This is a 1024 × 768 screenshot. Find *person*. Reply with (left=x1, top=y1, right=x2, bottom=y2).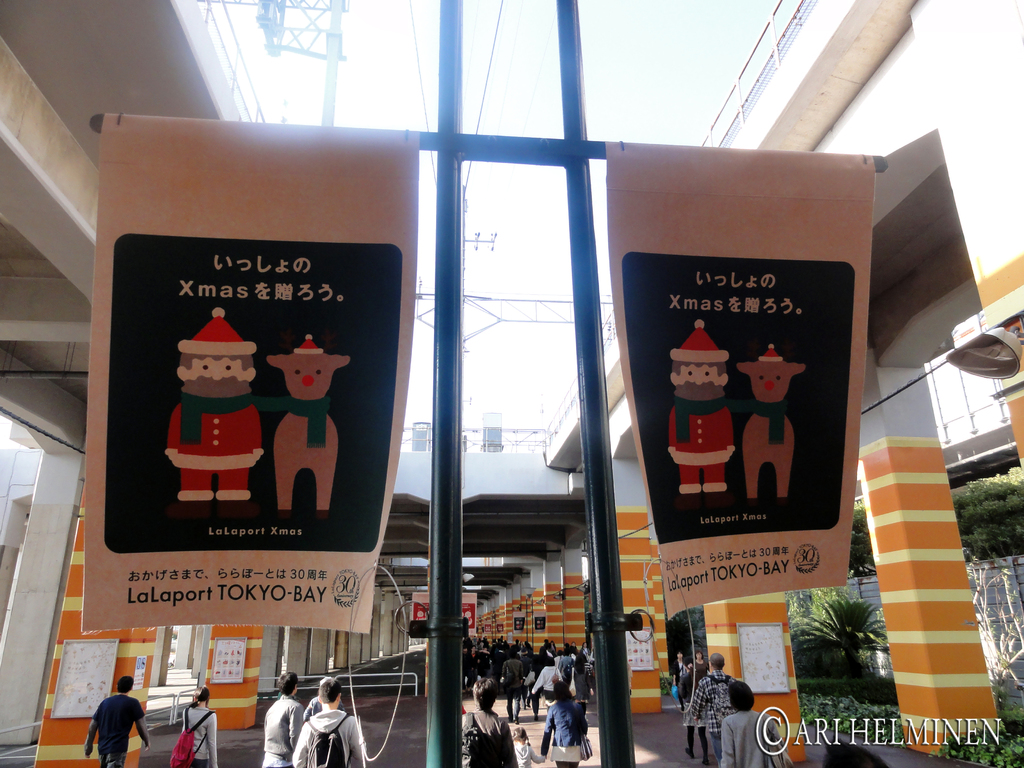
(left=262, top=673, right=305, bottom=767).
